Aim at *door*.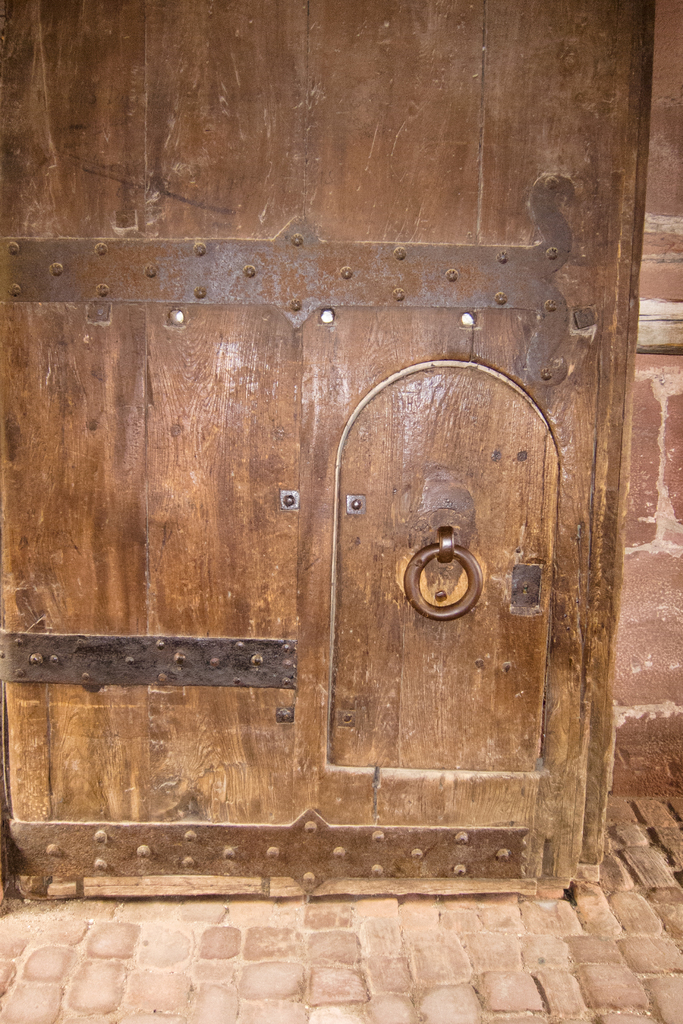
Aimed at (x1=0, y1=0, x2=647, y2=904).
